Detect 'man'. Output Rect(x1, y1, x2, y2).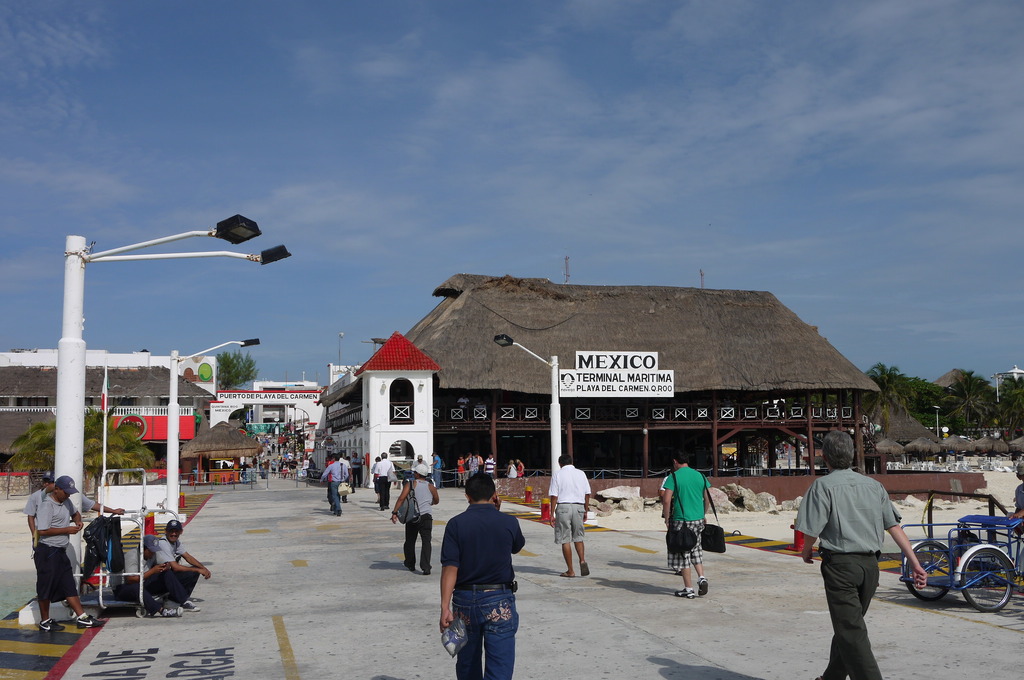
Rect(321, 455, 351, 519).
